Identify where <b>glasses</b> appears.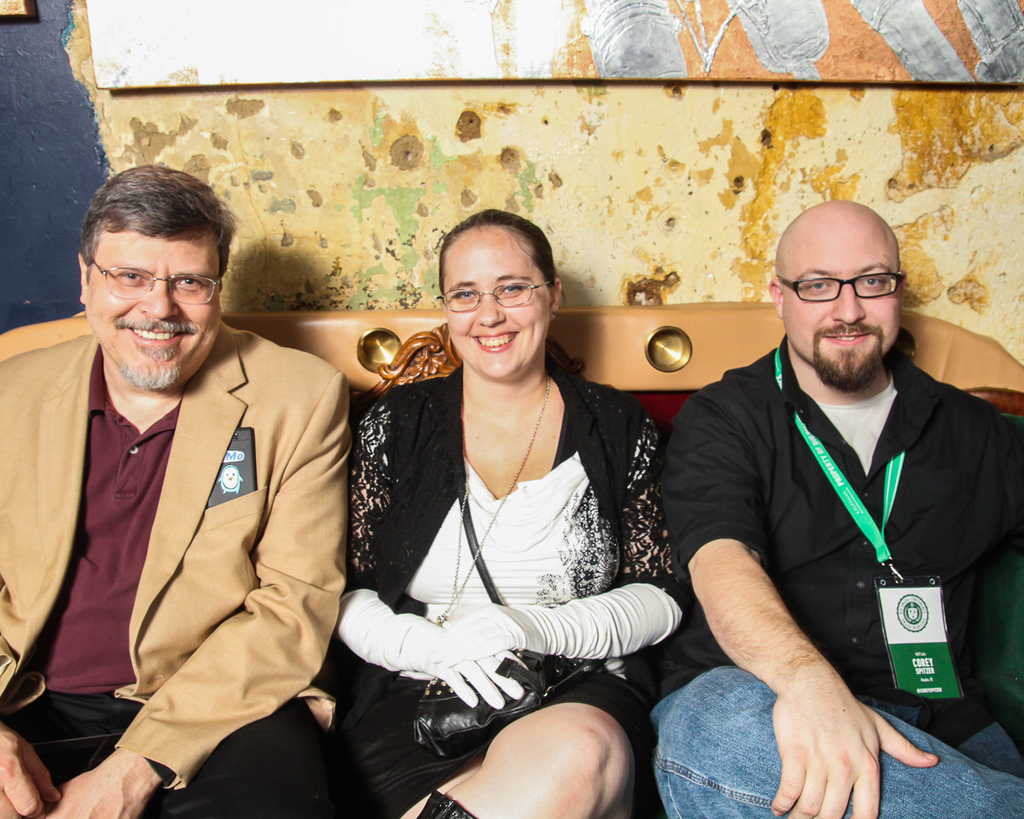
Appears at BBox(88, 261, 229, 304).
